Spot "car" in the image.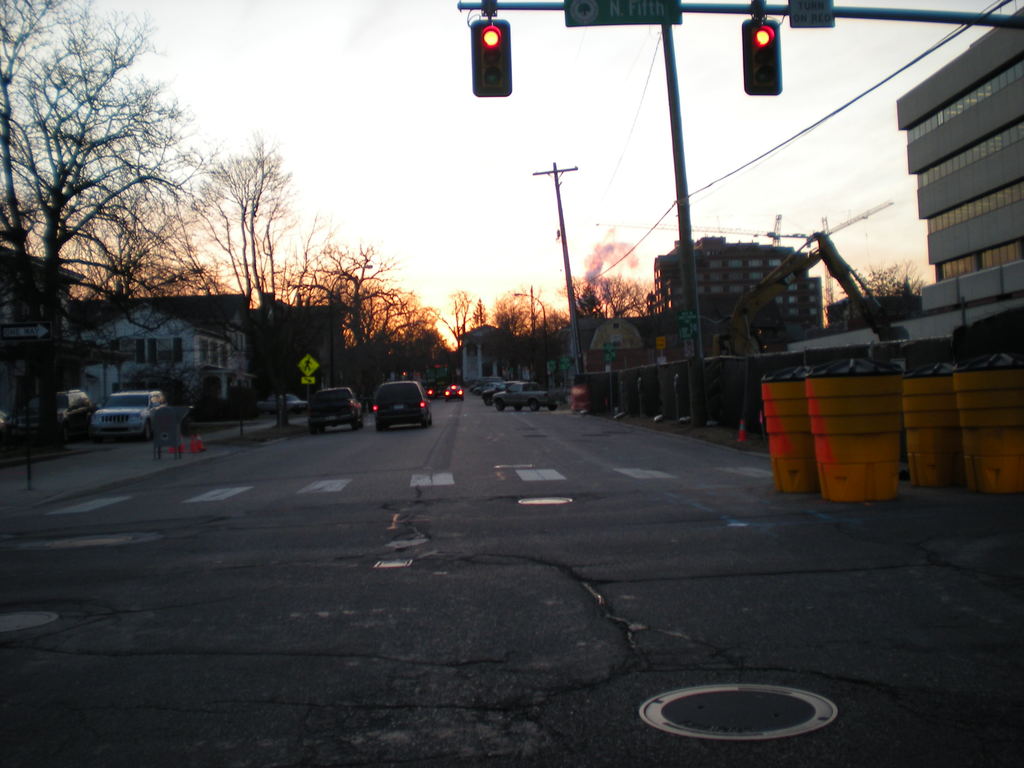
"car" found at select_region(470, 382, 499, 395).
